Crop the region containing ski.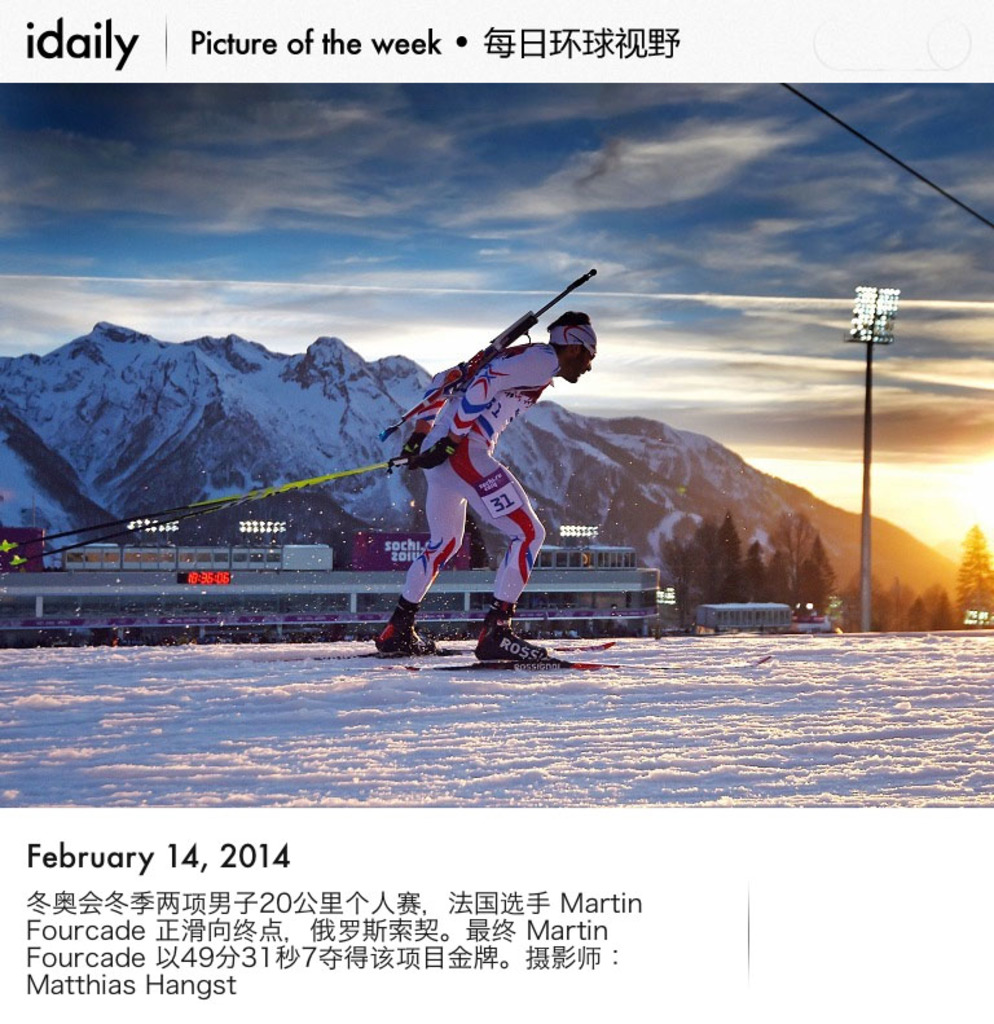
Crop region: (382,645,790,678).
